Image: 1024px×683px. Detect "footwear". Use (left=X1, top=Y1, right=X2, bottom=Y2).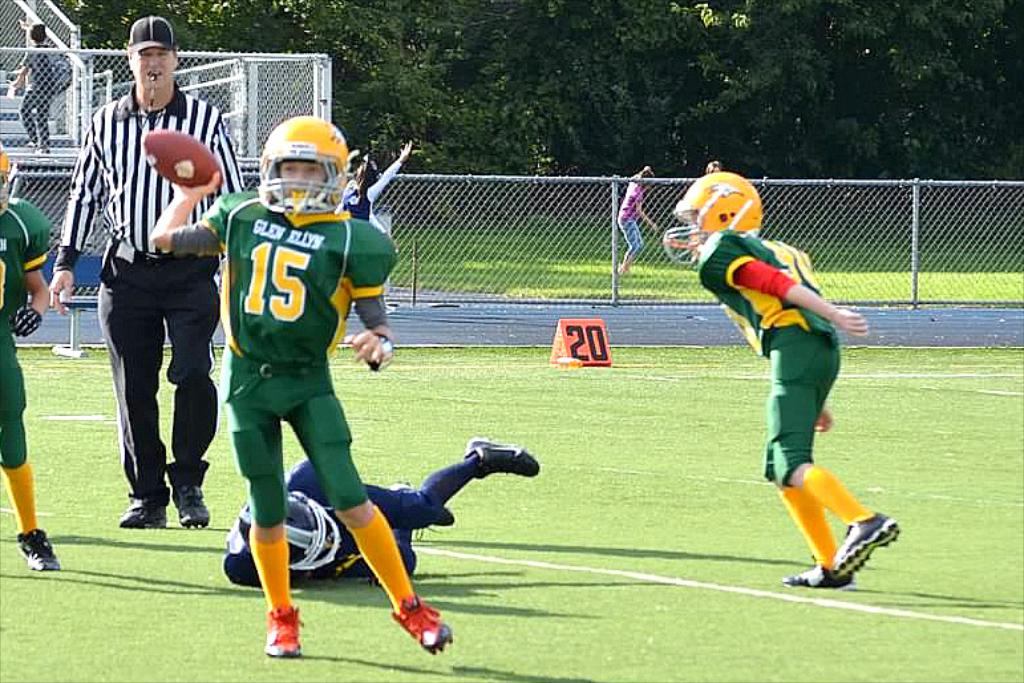
(left=116, top=508, right=169, bottom=530).
